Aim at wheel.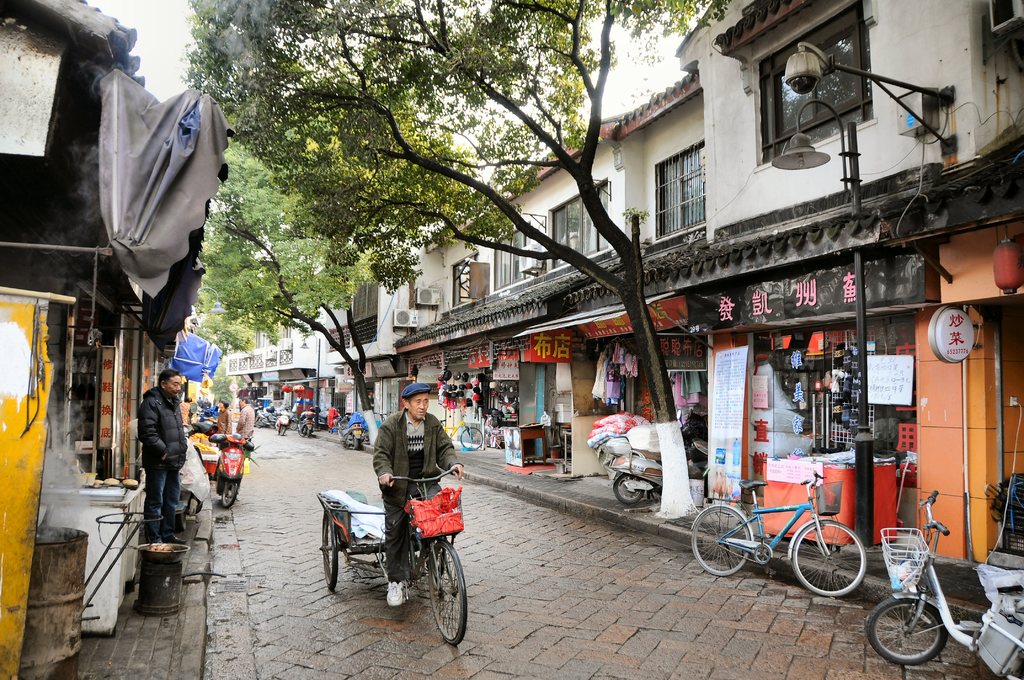
Aimed at (461, 429, 483, 449).
